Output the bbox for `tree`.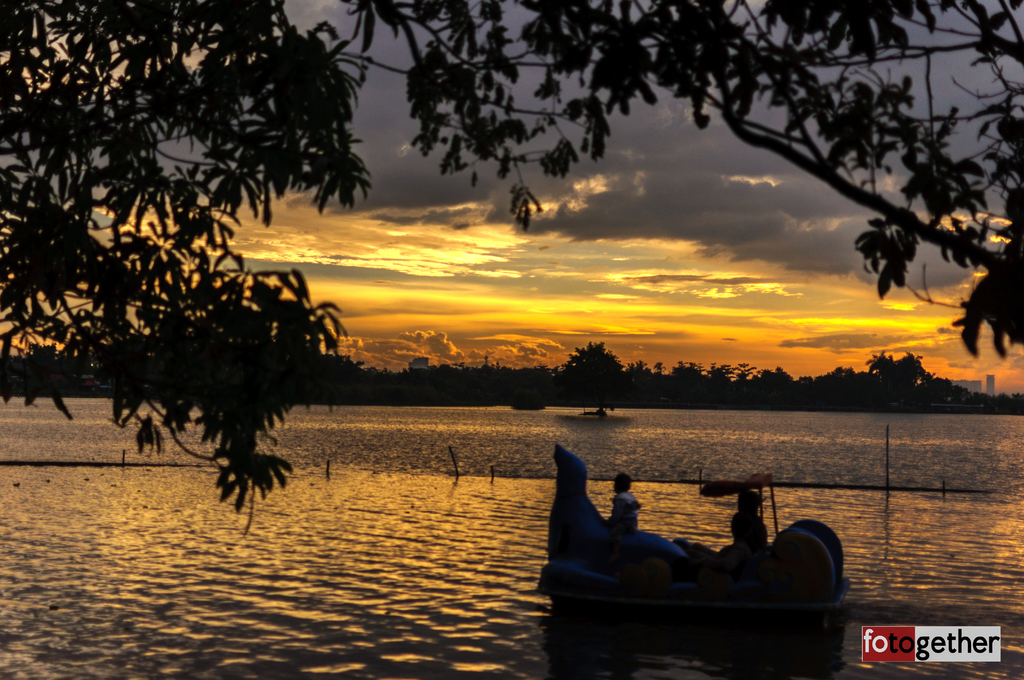
box=[866, 346, 930, 403].
